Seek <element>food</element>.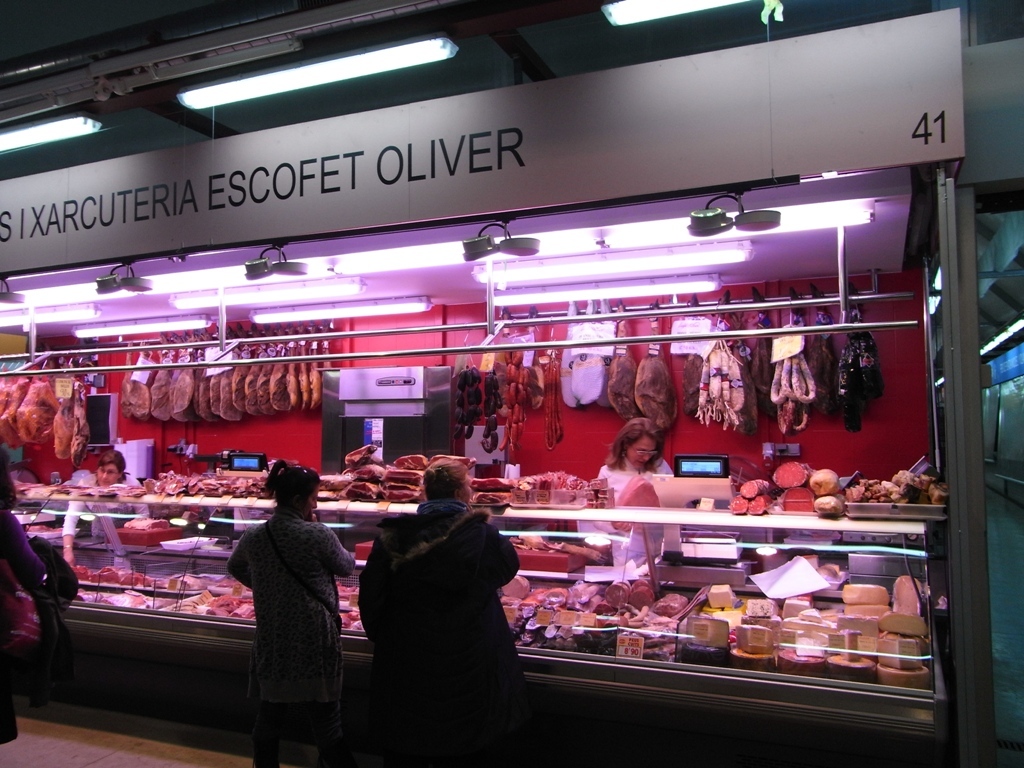
[x1=124, y1=516, x2=172, y2=531].
